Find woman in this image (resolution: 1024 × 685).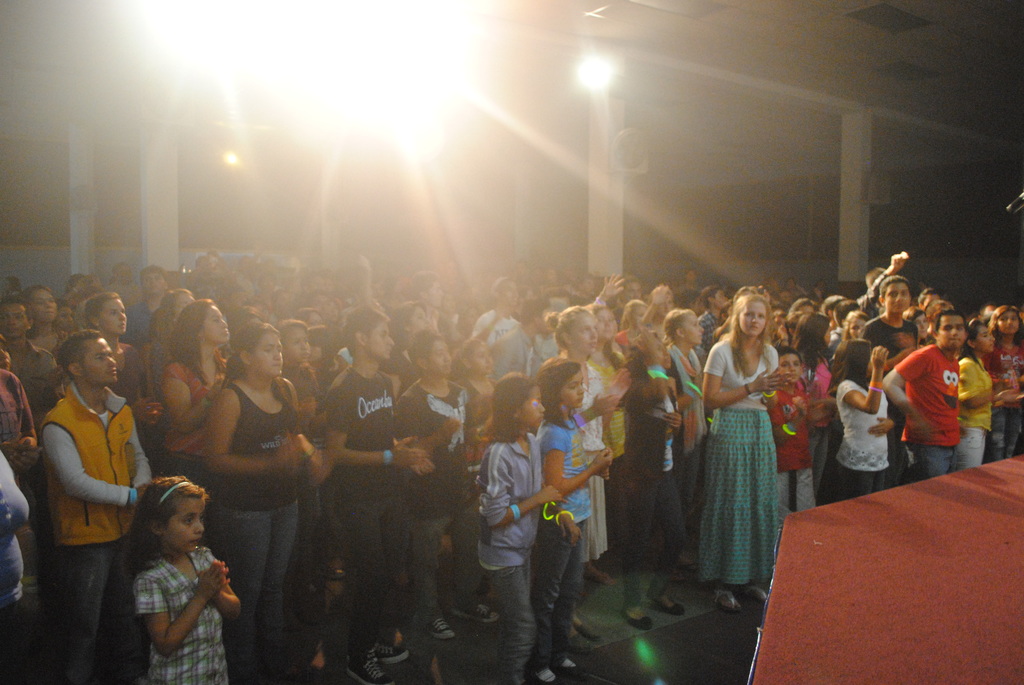
left=297, top=308, right=320, bottom=325.
